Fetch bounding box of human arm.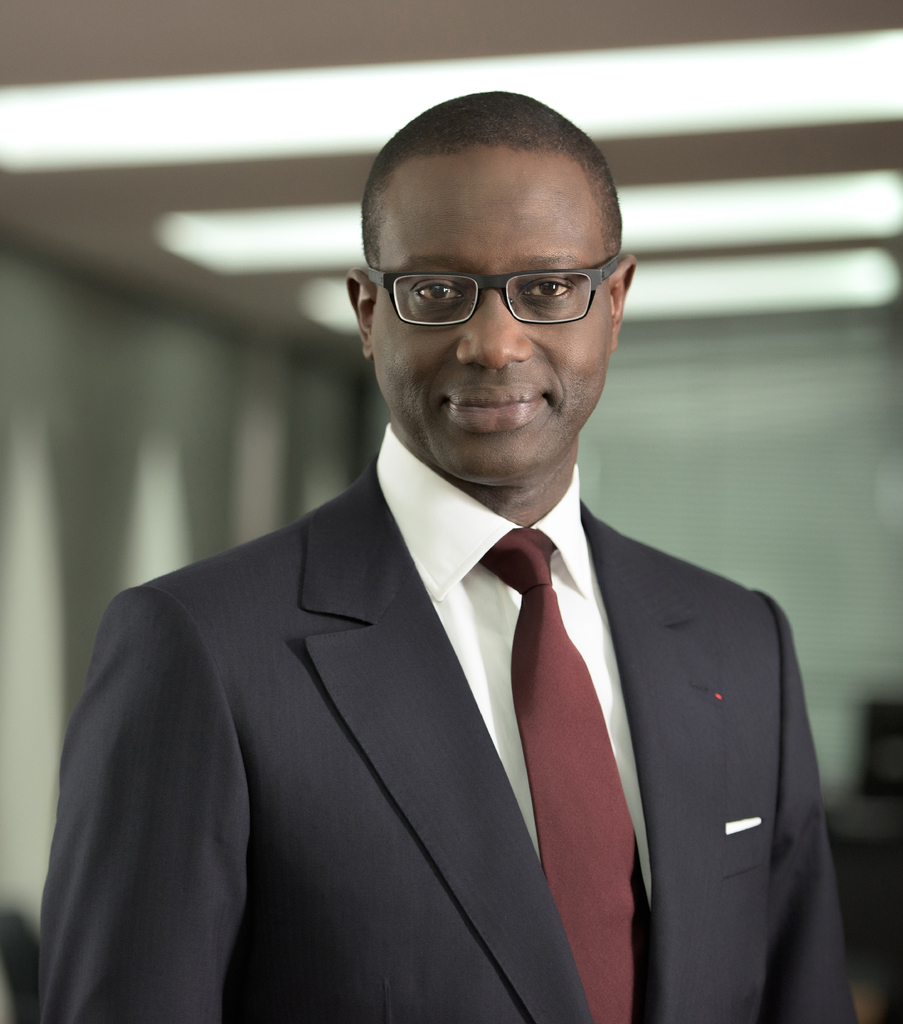
Bbox: BBox(753, 582, 866, 1023).
